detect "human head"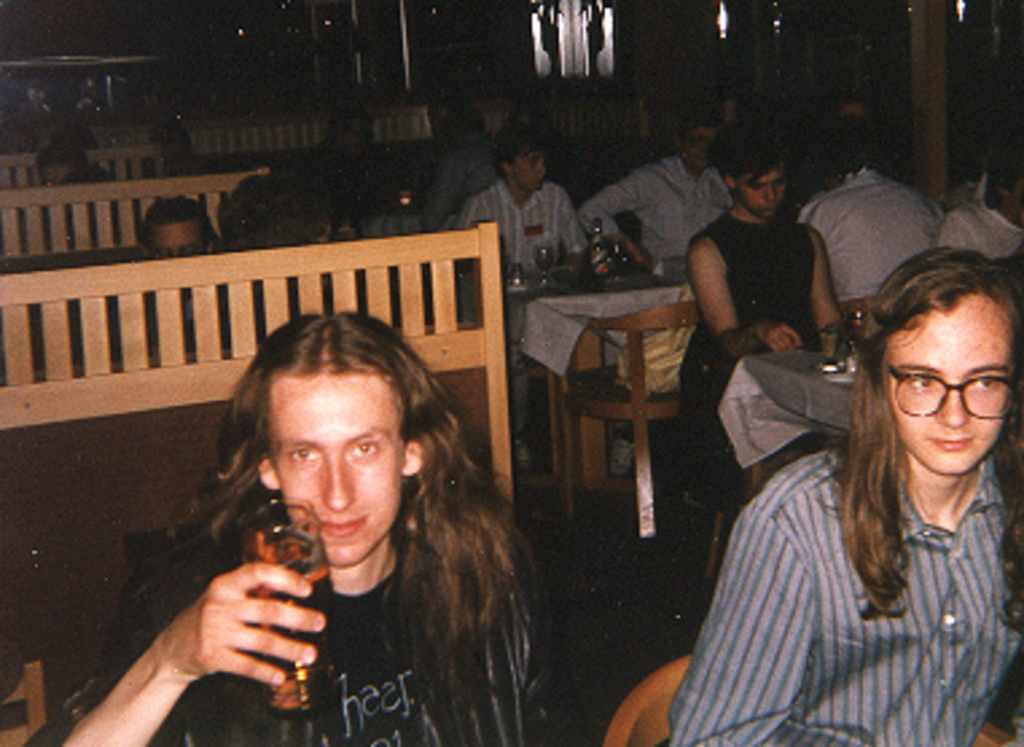
crop(712, 126, 782, 220)
